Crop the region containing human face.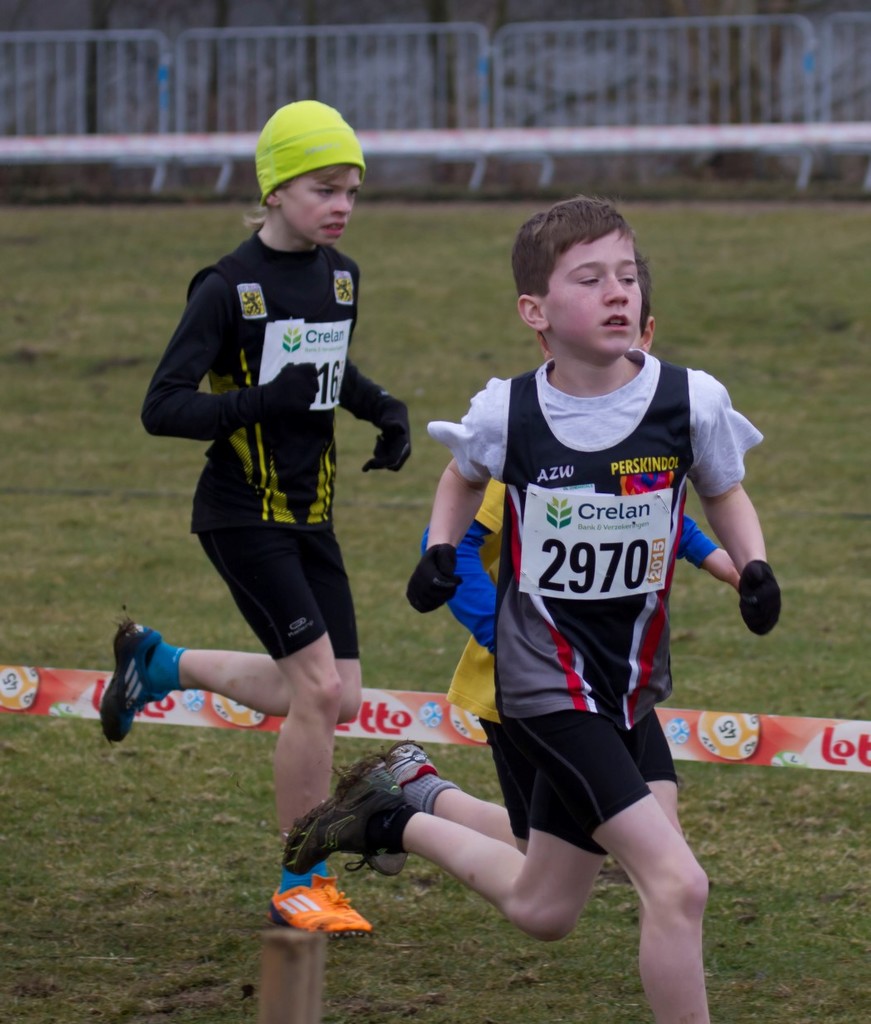
Crop region: l=281, t=158, r=361, b=245.
